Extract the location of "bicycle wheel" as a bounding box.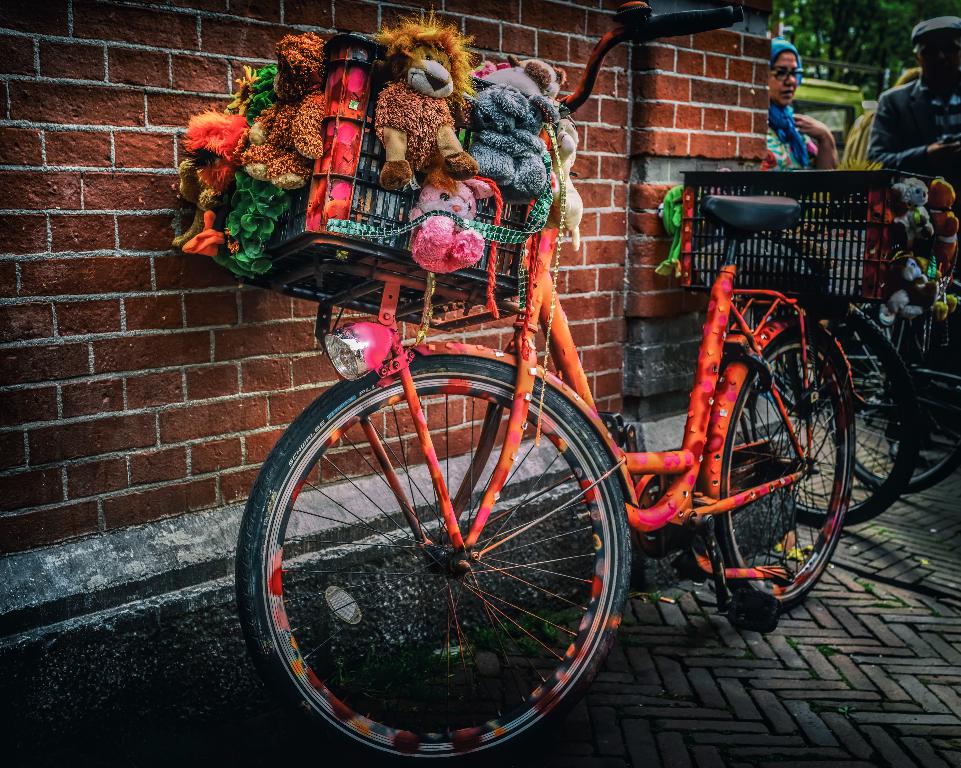
(left=711, top=327, right=858, bottom=615).
